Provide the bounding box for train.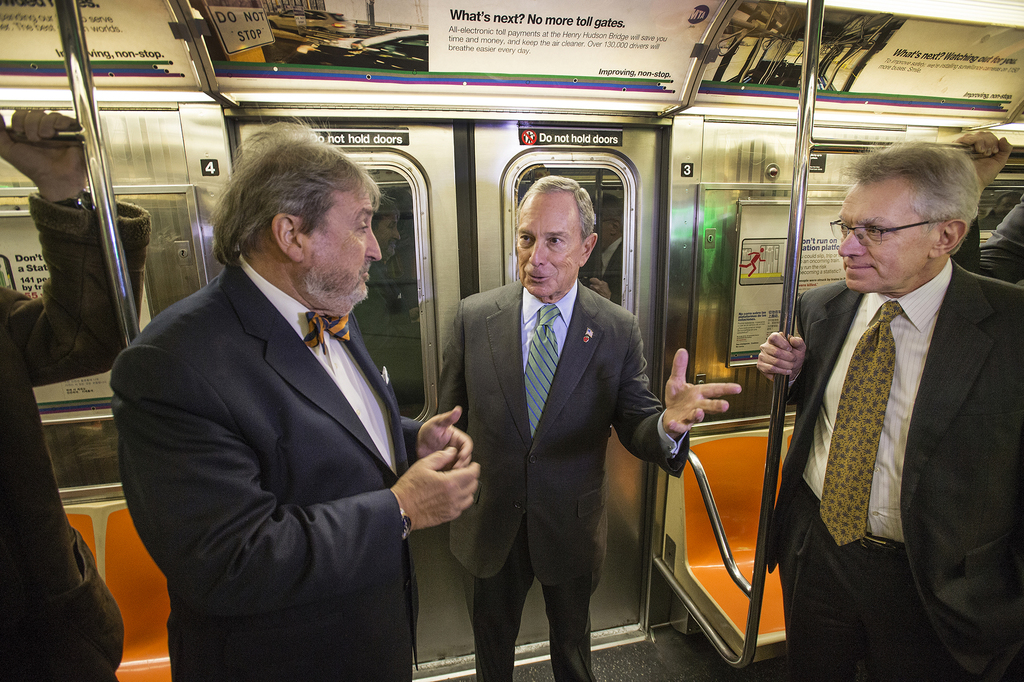
x1=0, y1=0, x2=1023, y2=681.
